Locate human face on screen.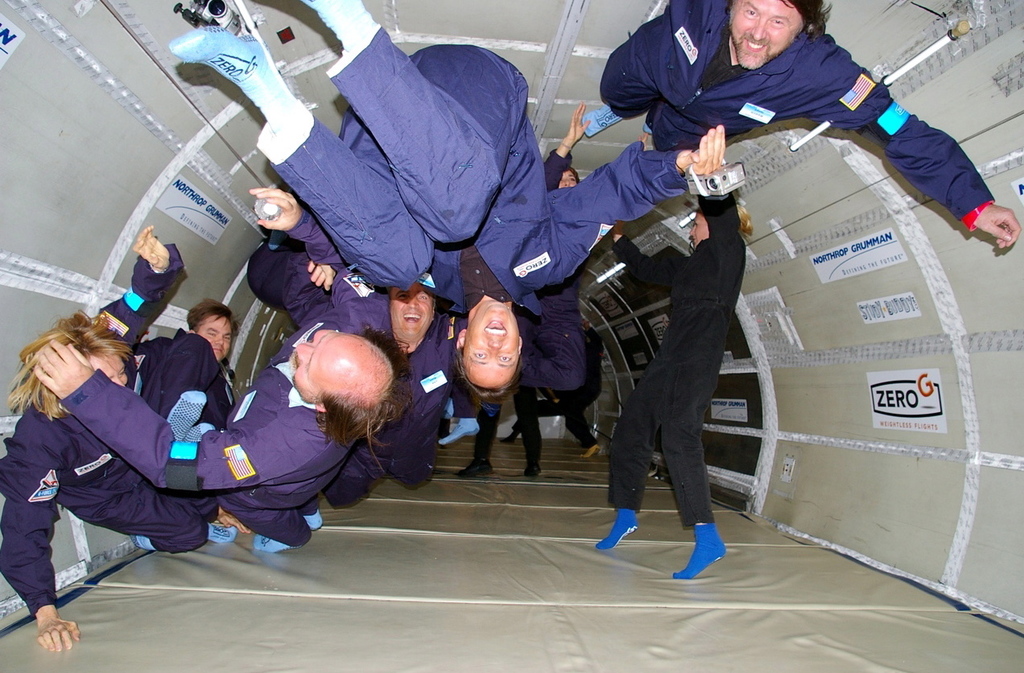
On screen at <box>96,352,135,389</box>.
